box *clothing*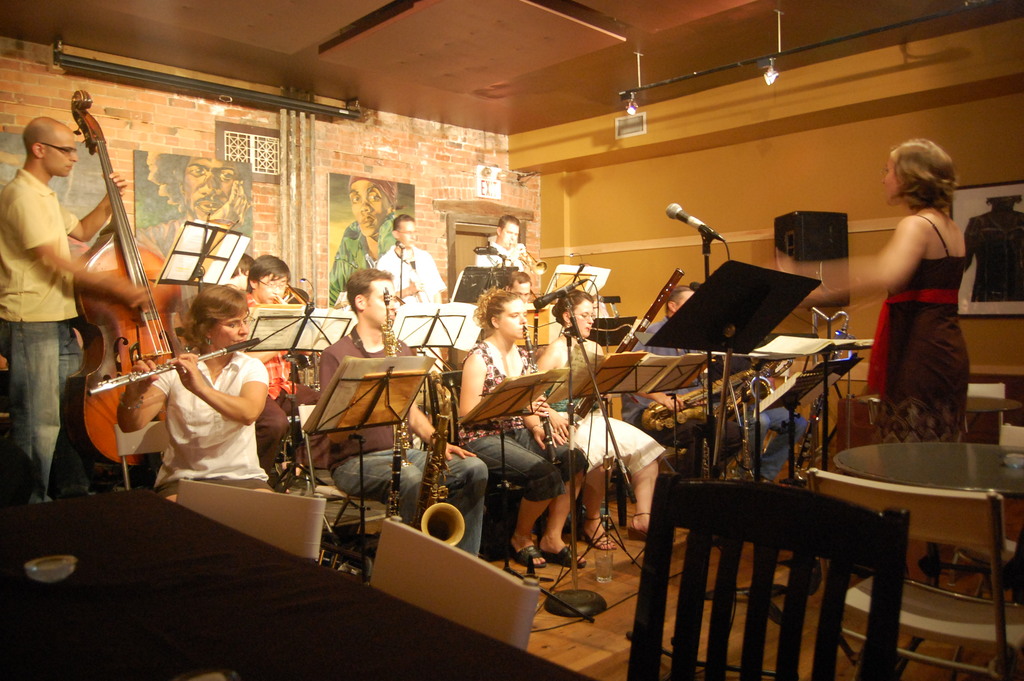
4:314:93:508
